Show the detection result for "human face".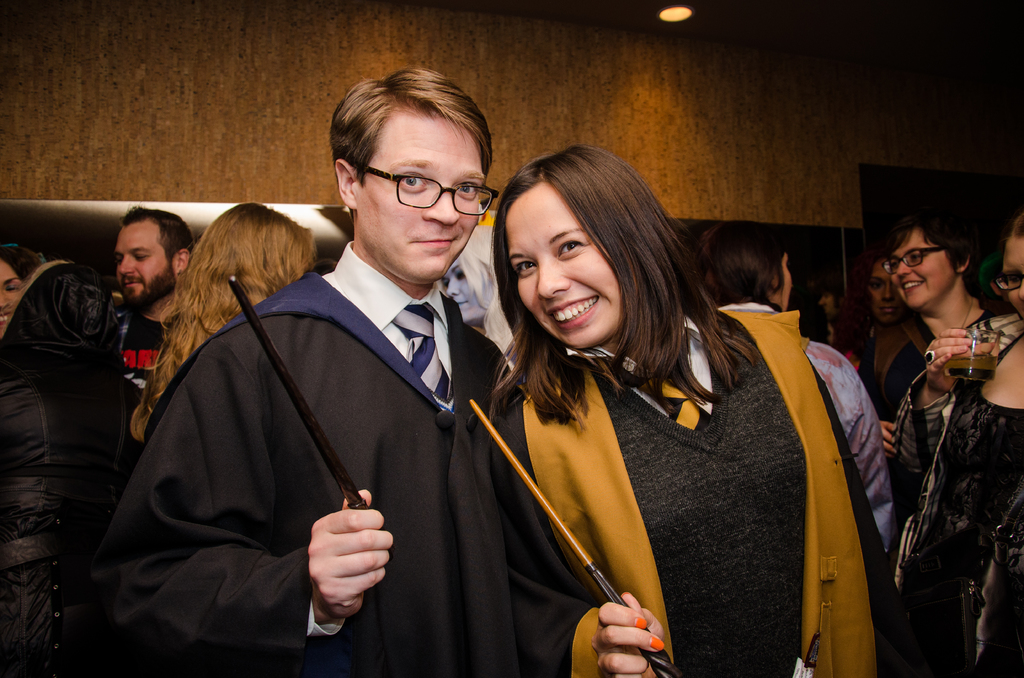
881 226 950 305.
